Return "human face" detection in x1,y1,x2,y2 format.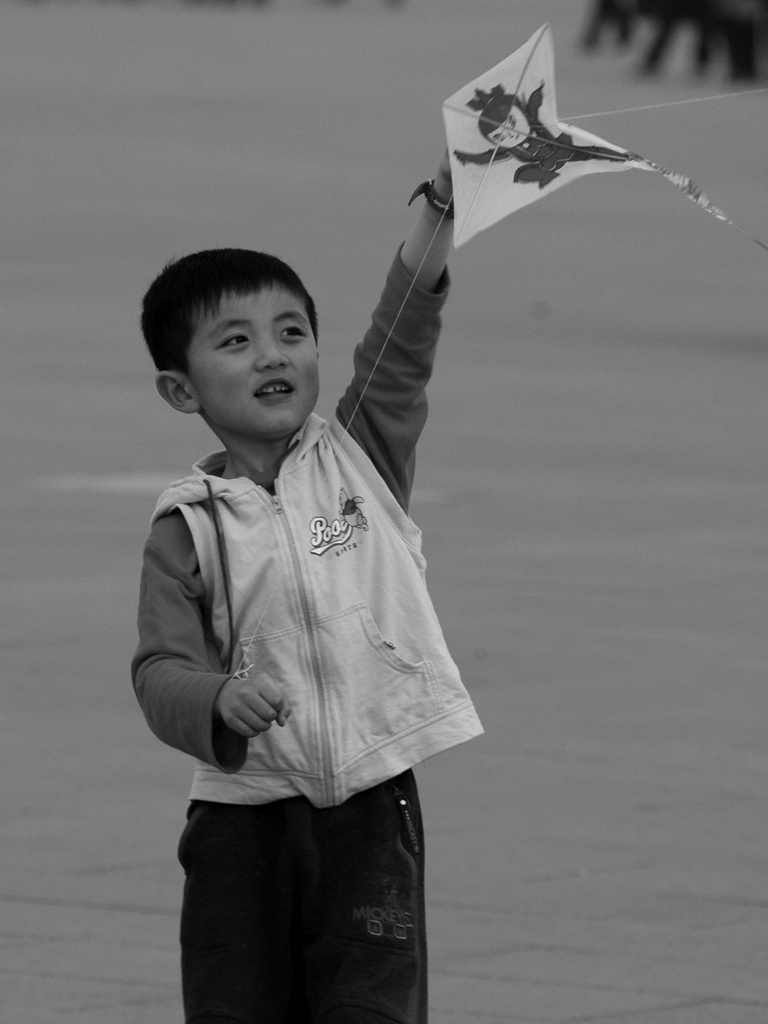
185,284,326,438.
